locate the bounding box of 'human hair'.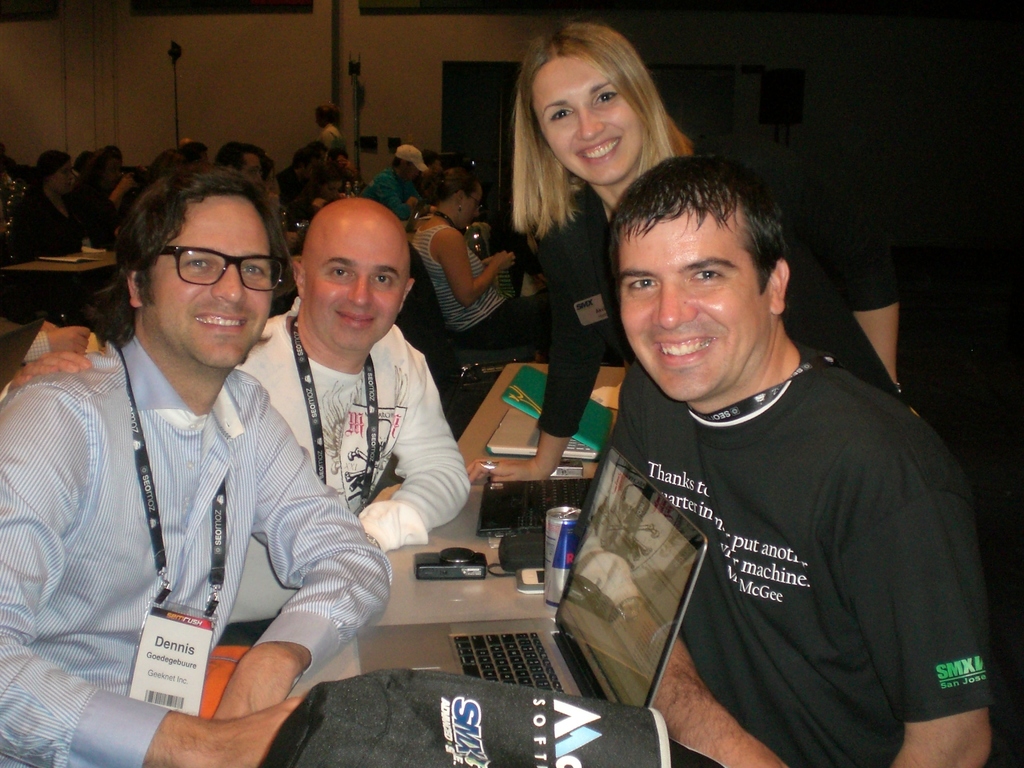
Bounding box: {"x1": 284, "y1": 147, "x2": 317, "y2": 173}.
